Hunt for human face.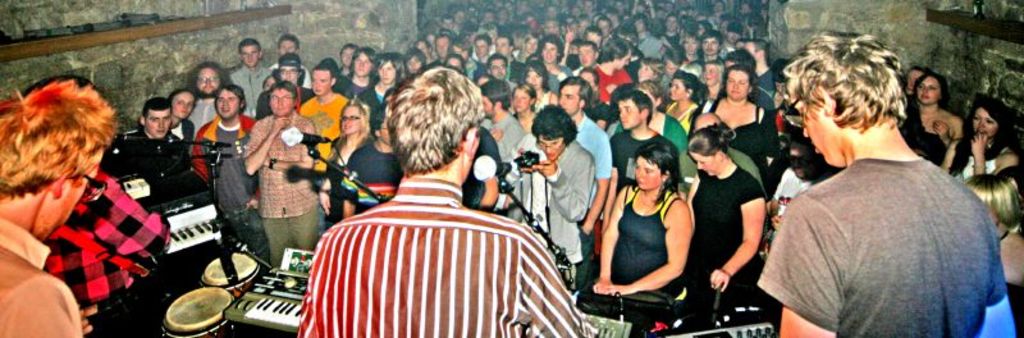
Hunted down at box=[687, 150, 717, 175].
